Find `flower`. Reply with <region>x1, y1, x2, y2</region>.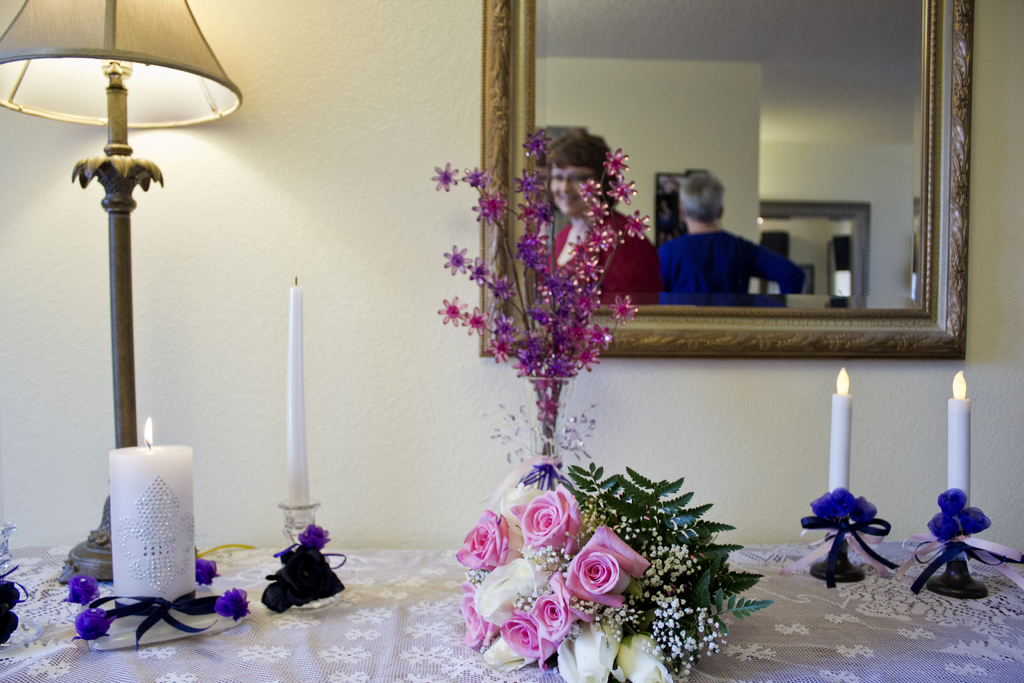
<region>453, 506, 513, 573</region>.
